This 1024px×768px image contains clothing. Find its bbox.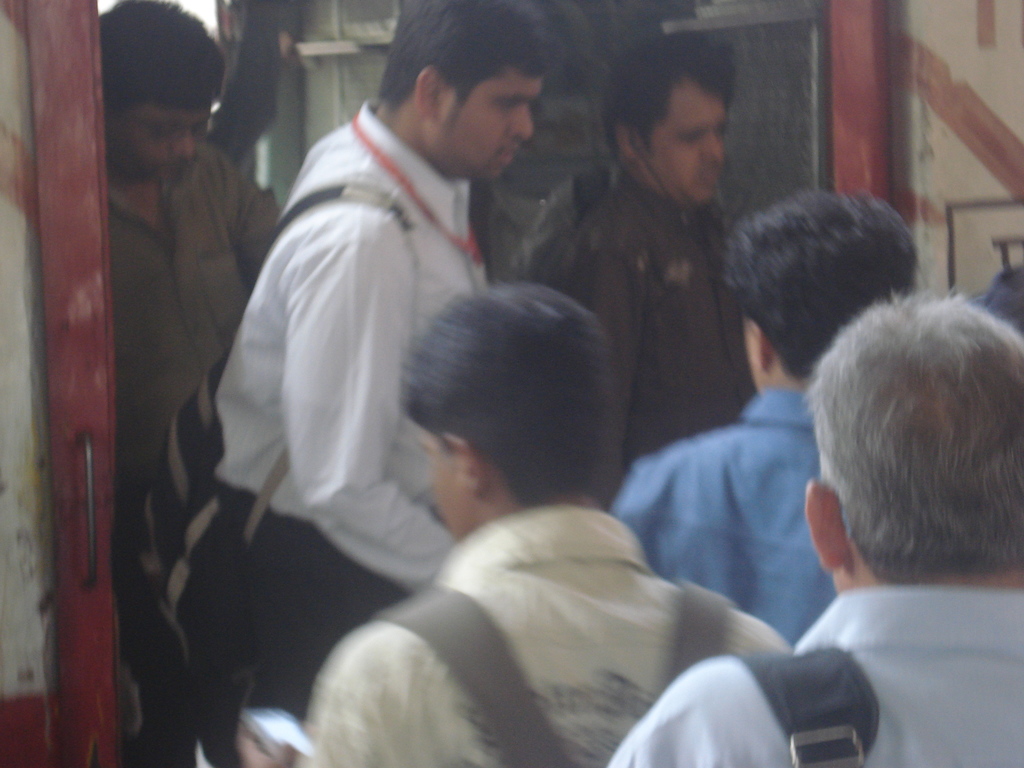
[x1=295, y1=500, x2=792, y2=767].
